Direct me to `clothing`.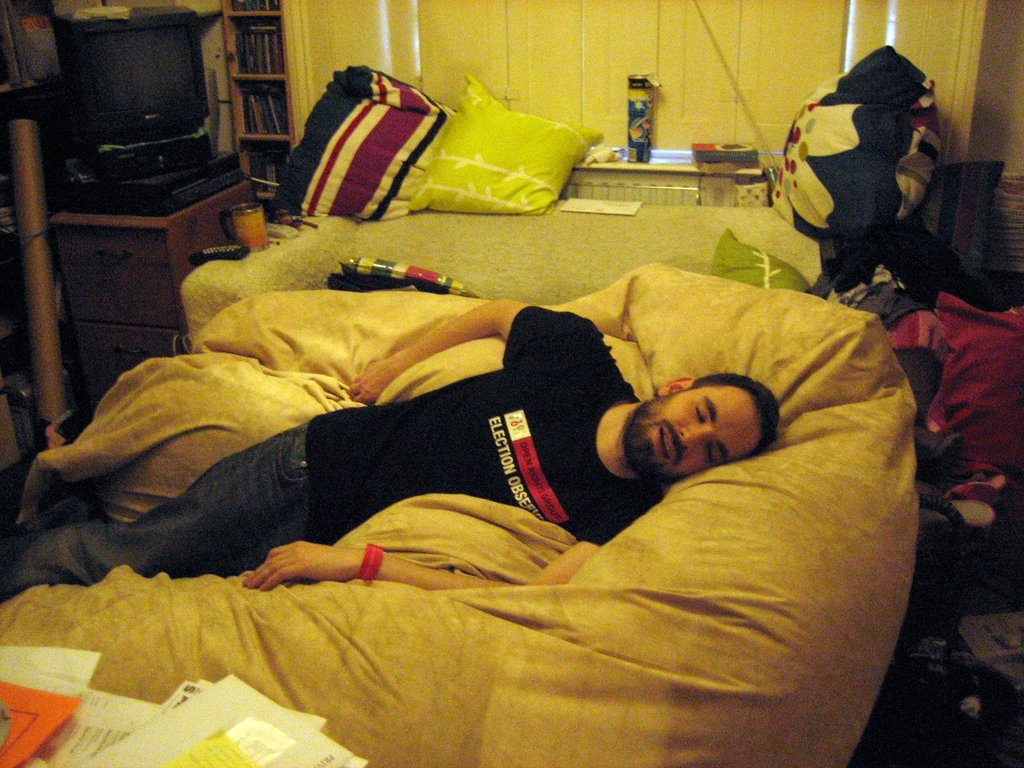
Direction: 125 244 700 588.
